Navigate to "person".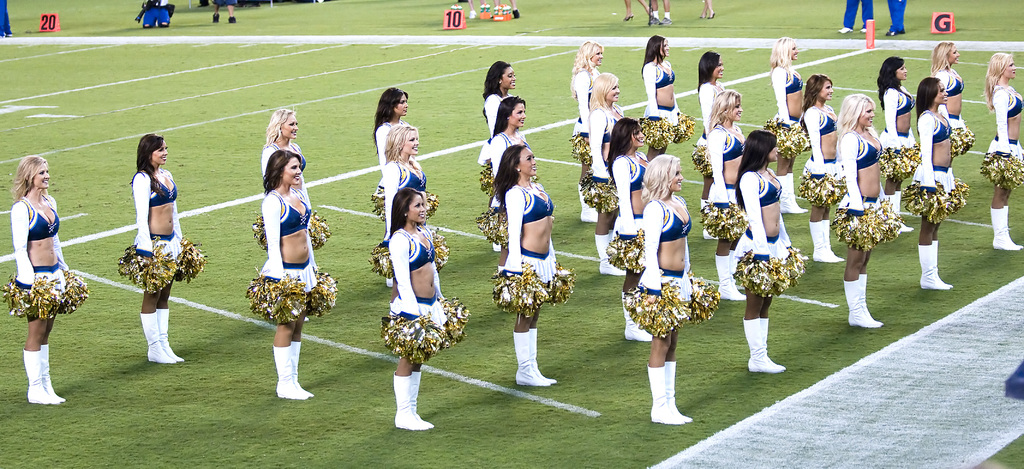
Navigation target: BBox(132, 135, 188, 366).
